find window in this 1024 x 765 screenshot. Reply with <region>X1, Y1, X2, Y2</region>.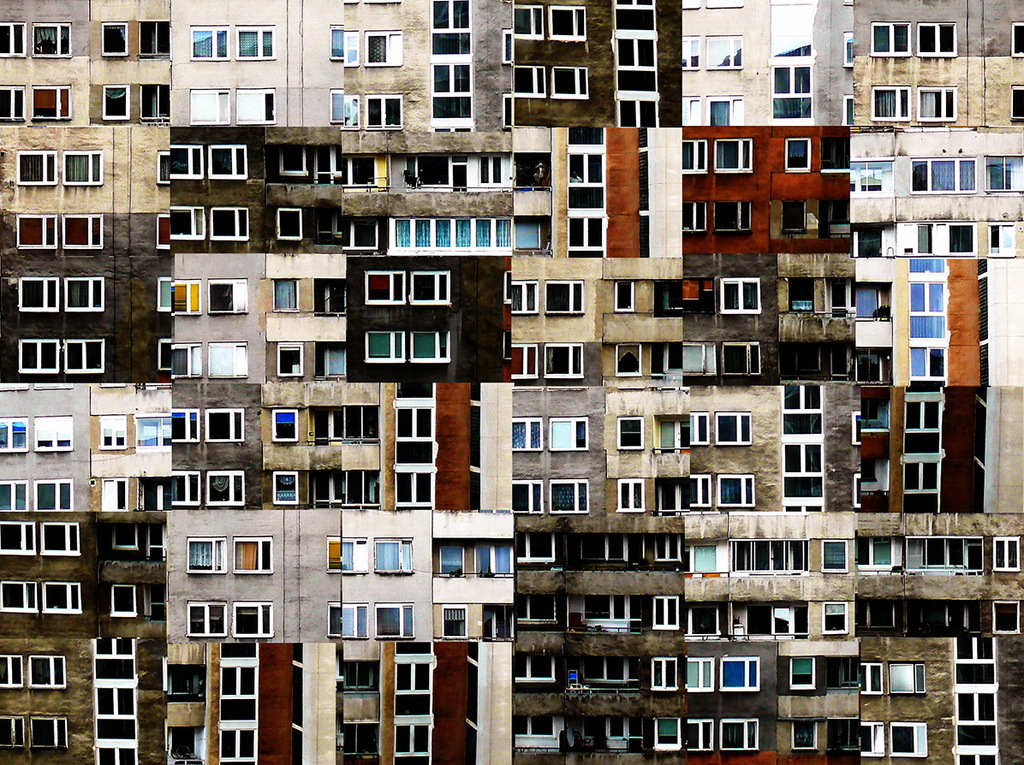
<region>209, 729, 257, 764</region>.
